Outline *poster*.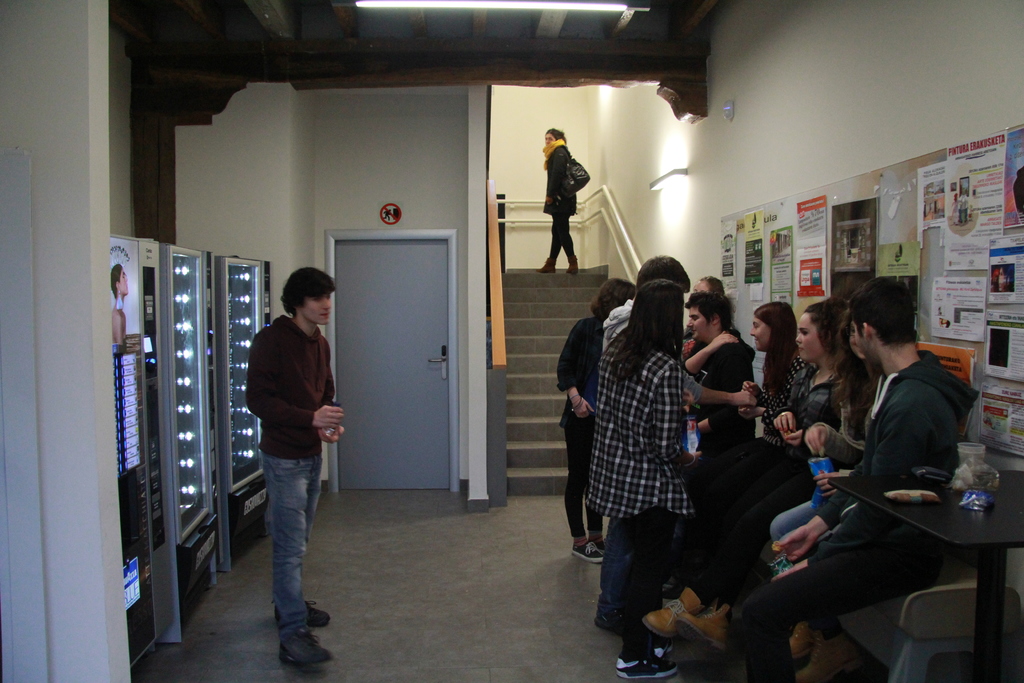
Outline: locate(931, 279, 988, 342).
